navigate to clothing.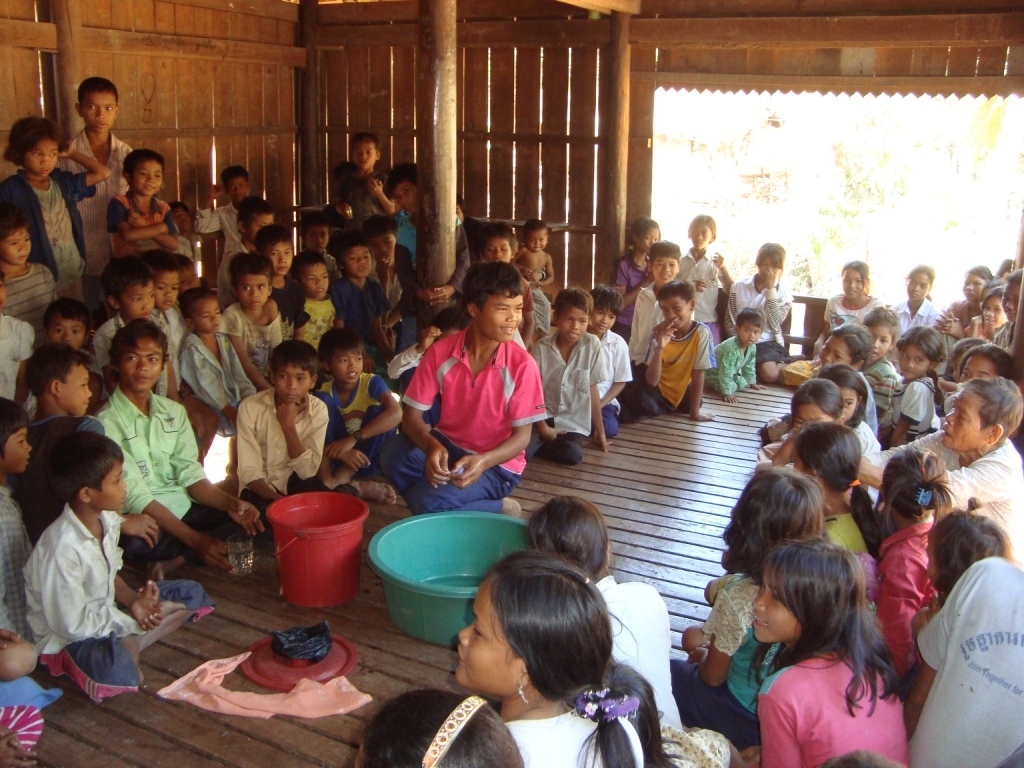
Navigation target: bbox(834, 291, 887, 333).
